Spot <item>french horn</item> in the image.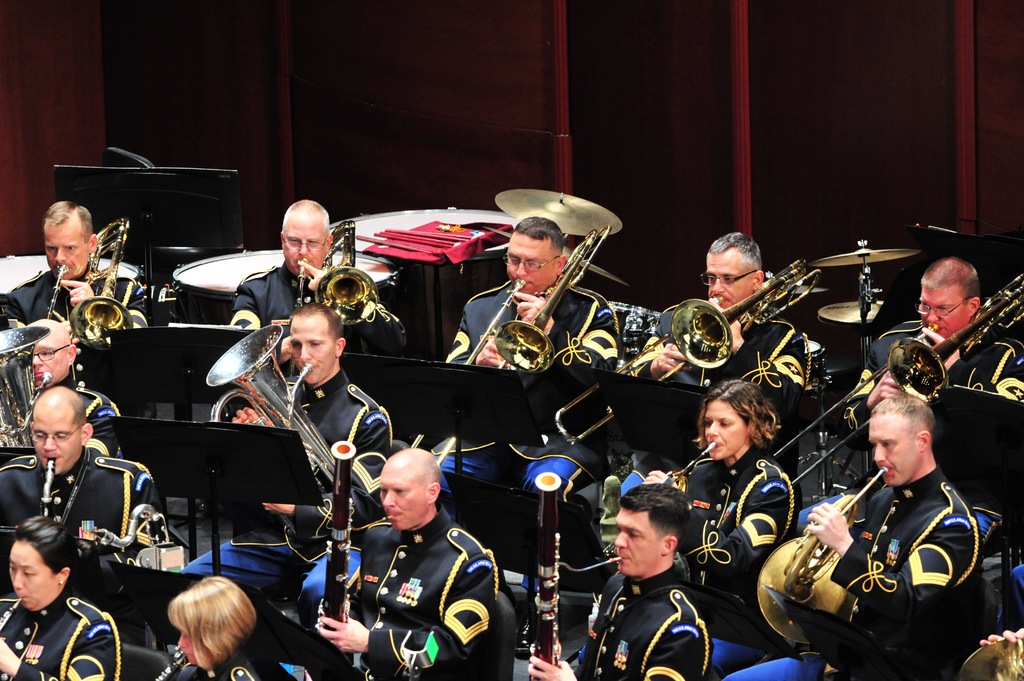
<item>french horn</item> found at [89,499,184,569].
